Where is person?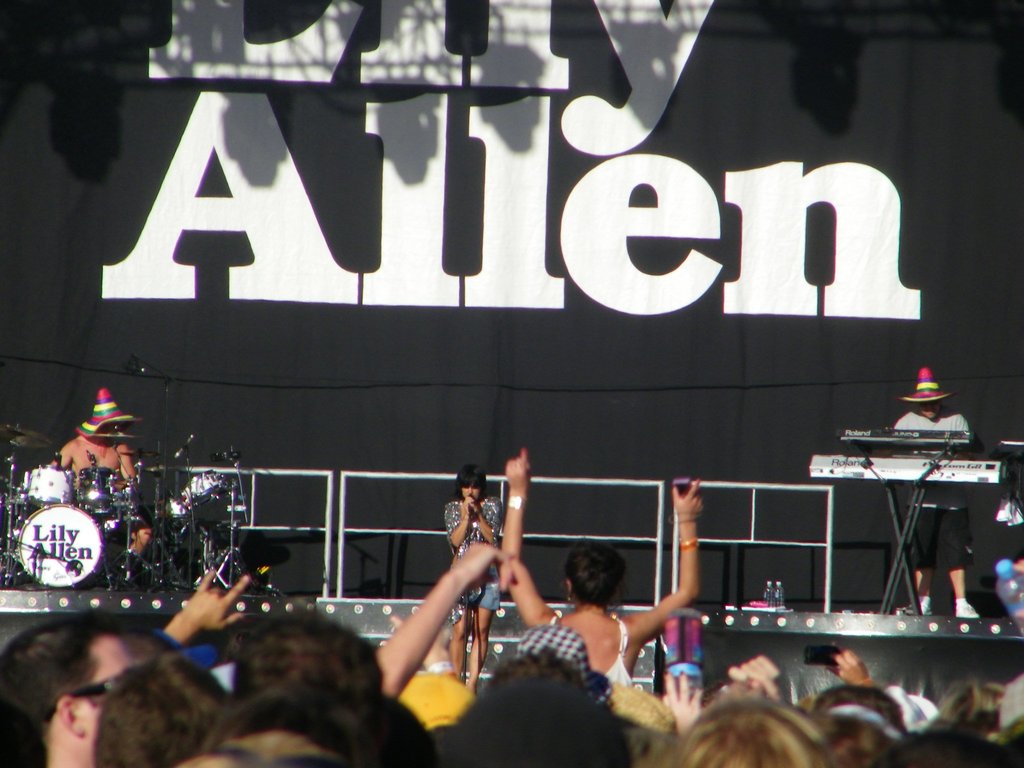
[x1=875, y1=351, x2=999, y2=621].
